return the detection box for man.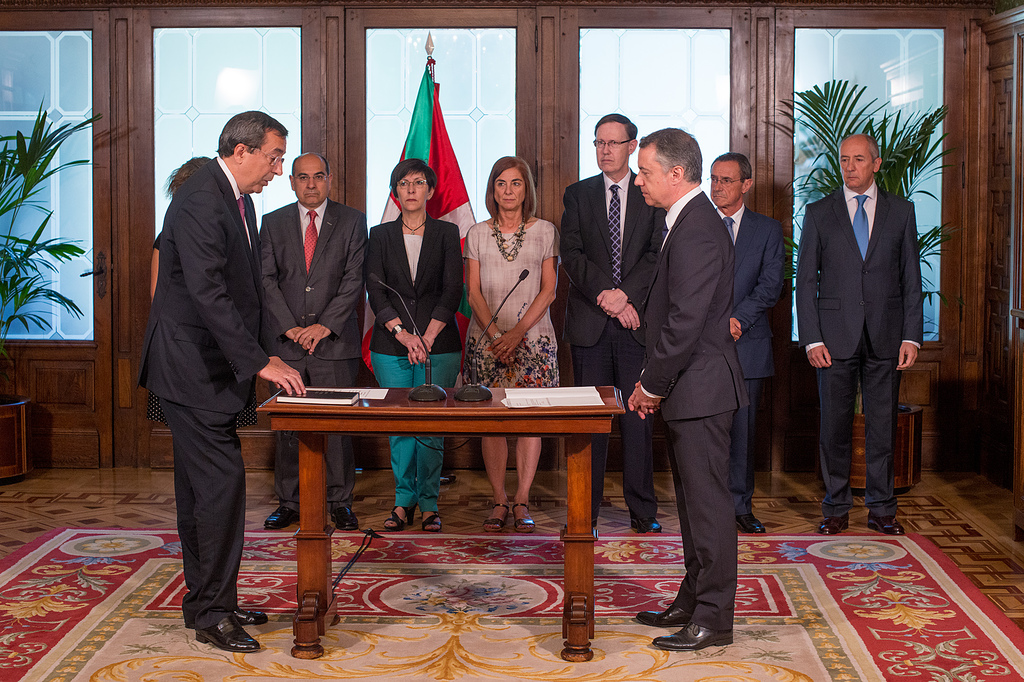
624:128:749:654.
